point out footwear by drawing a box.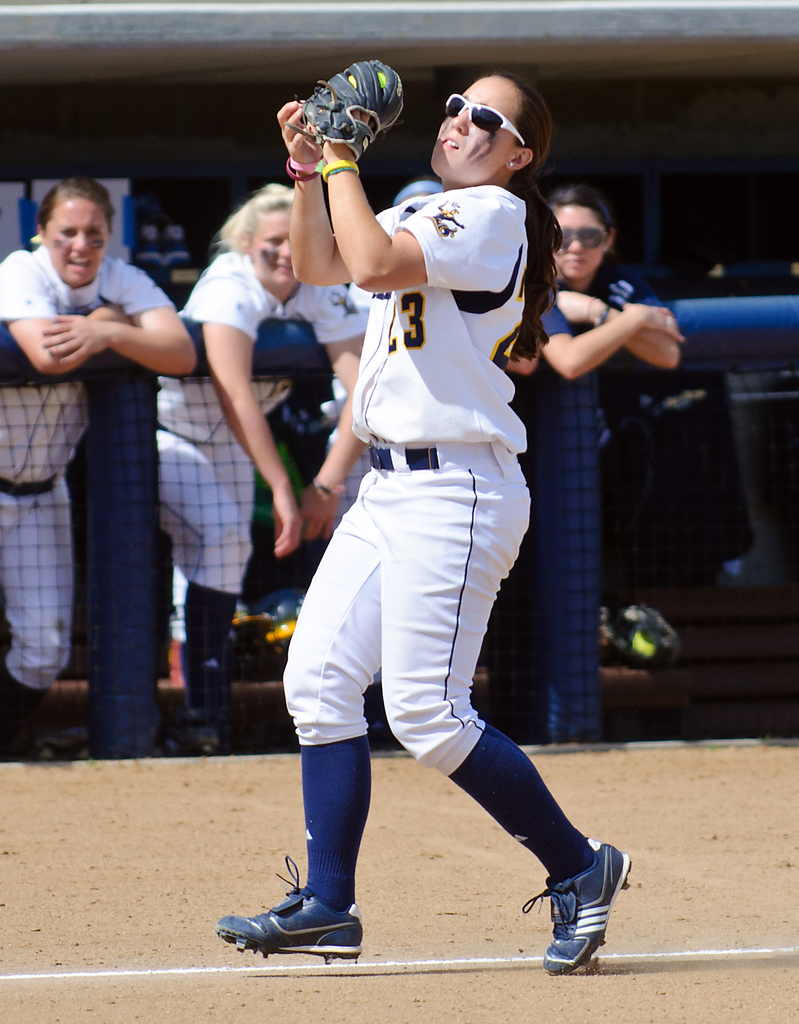
x1=0 y1=653 x2=47 y2=760.
